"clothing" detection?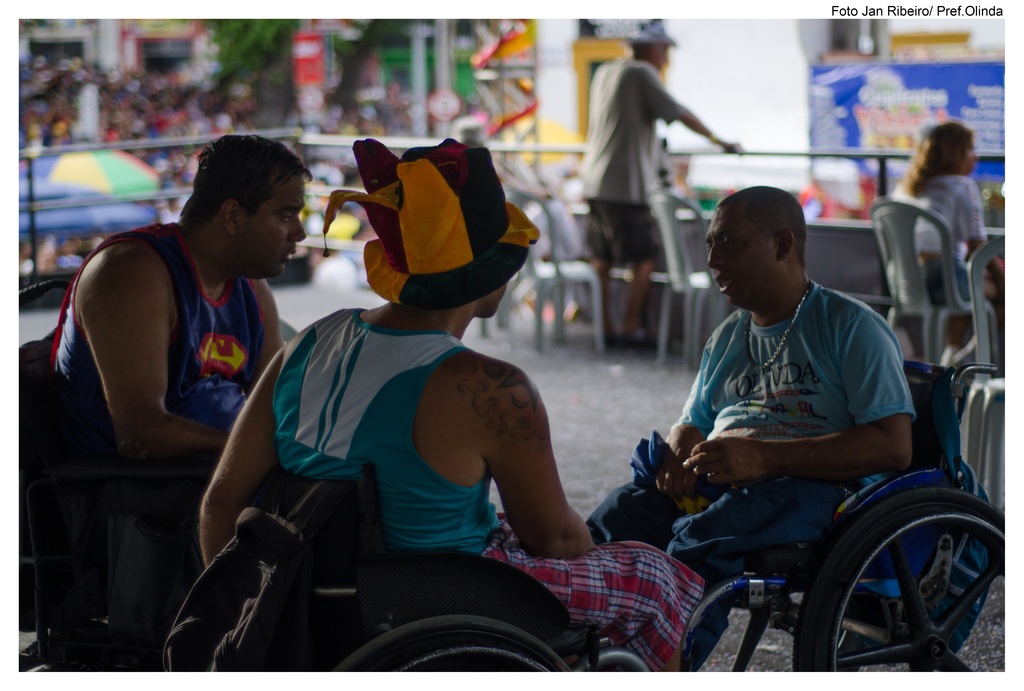
46 220 269 485
